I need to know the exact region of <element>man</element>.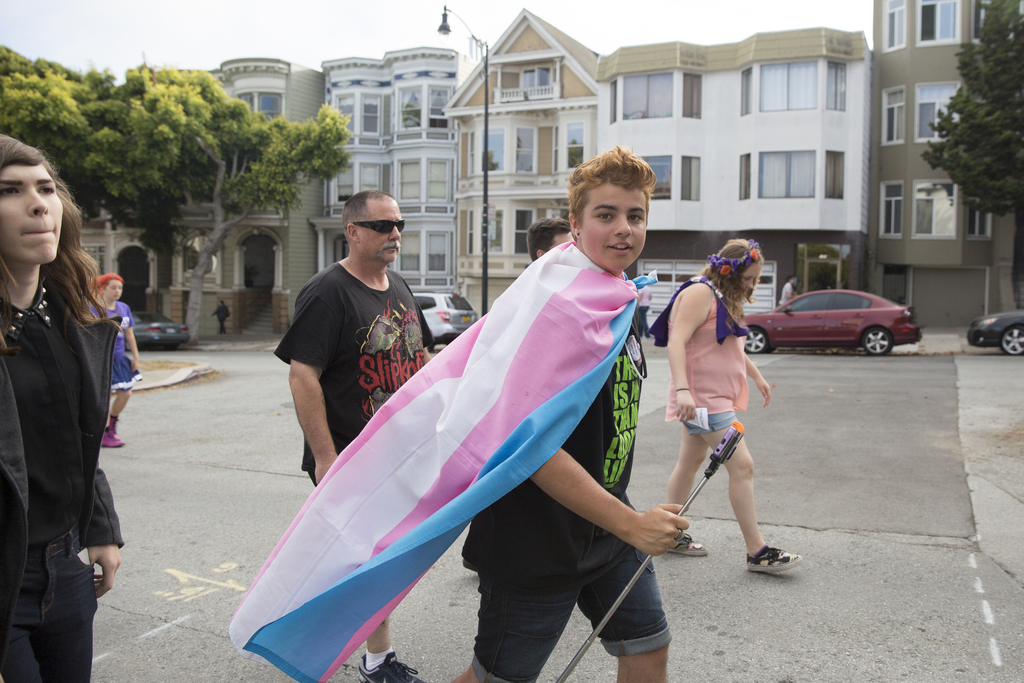
Region: pyautogui.locateOnScreen(633, 283, 653, 339).
